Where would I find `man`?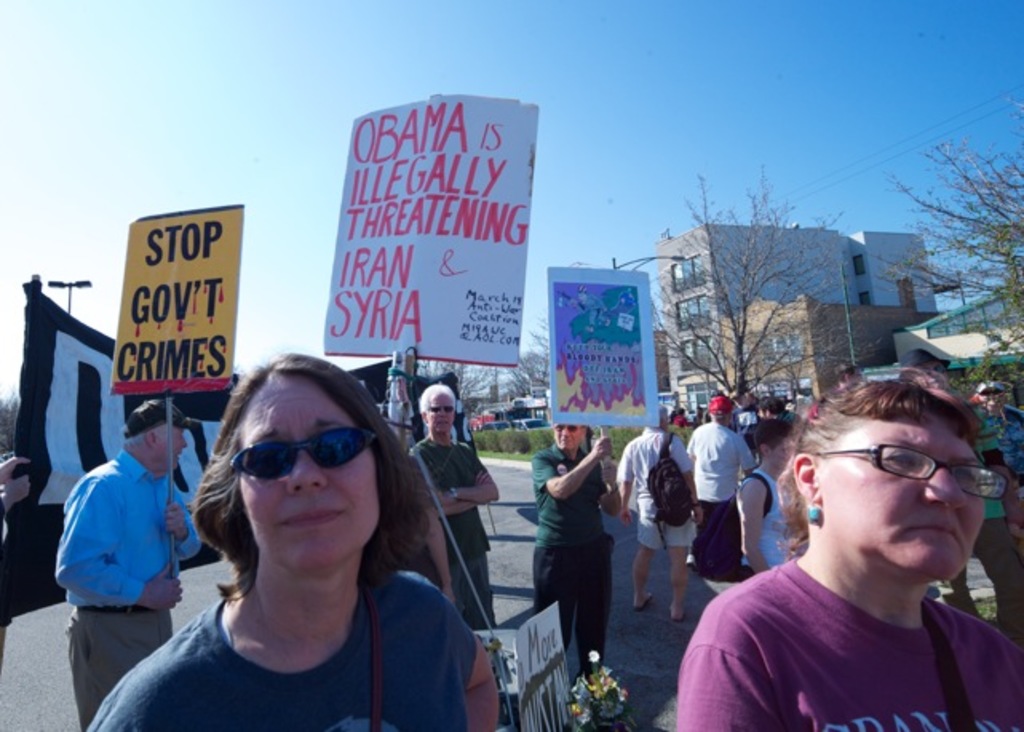
At locate(760, 396, 805, 430).
